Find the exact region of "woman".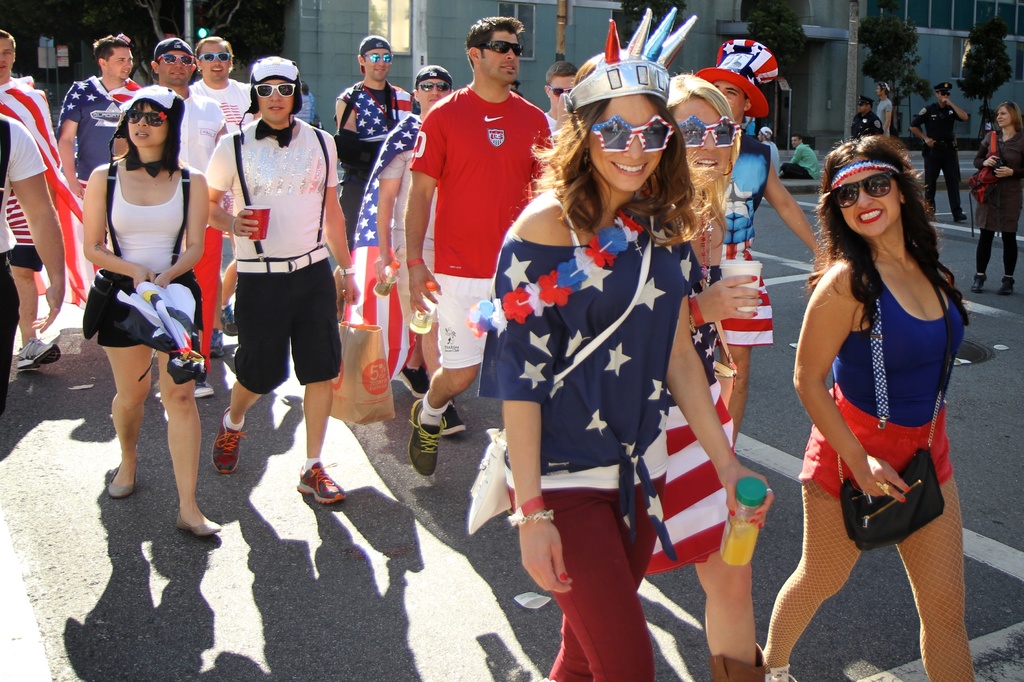
Exact region: (left=464, top=1, right=768, bottom=681).
